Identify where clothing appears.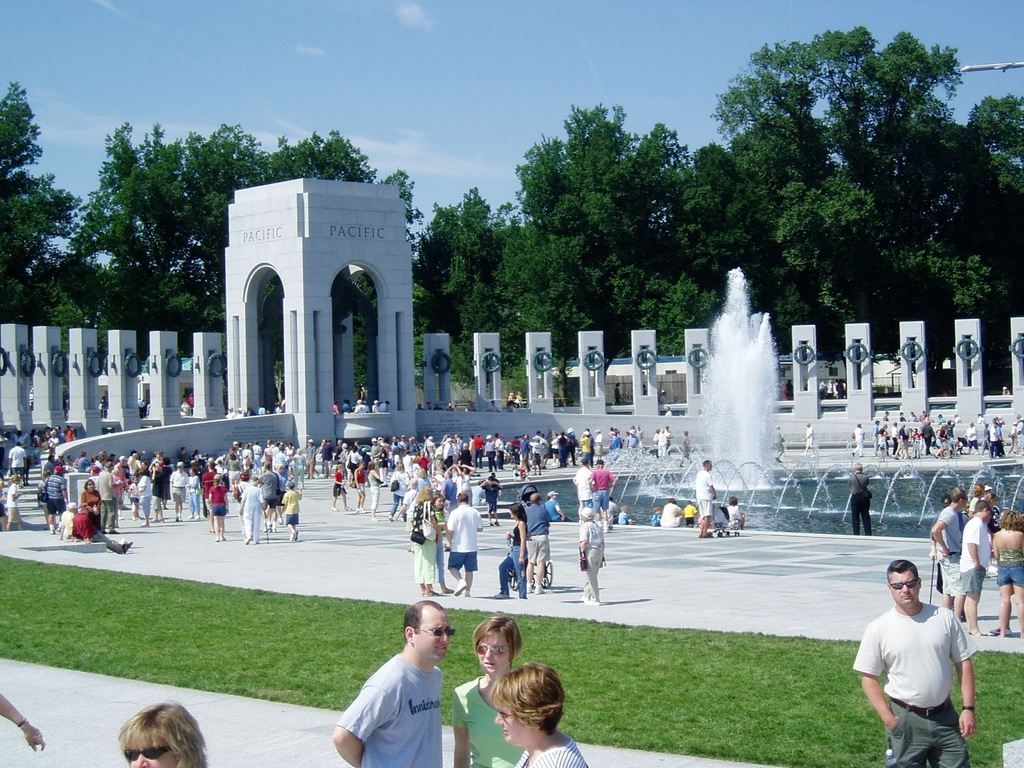
Appears at (99, 470, 114, 527).
